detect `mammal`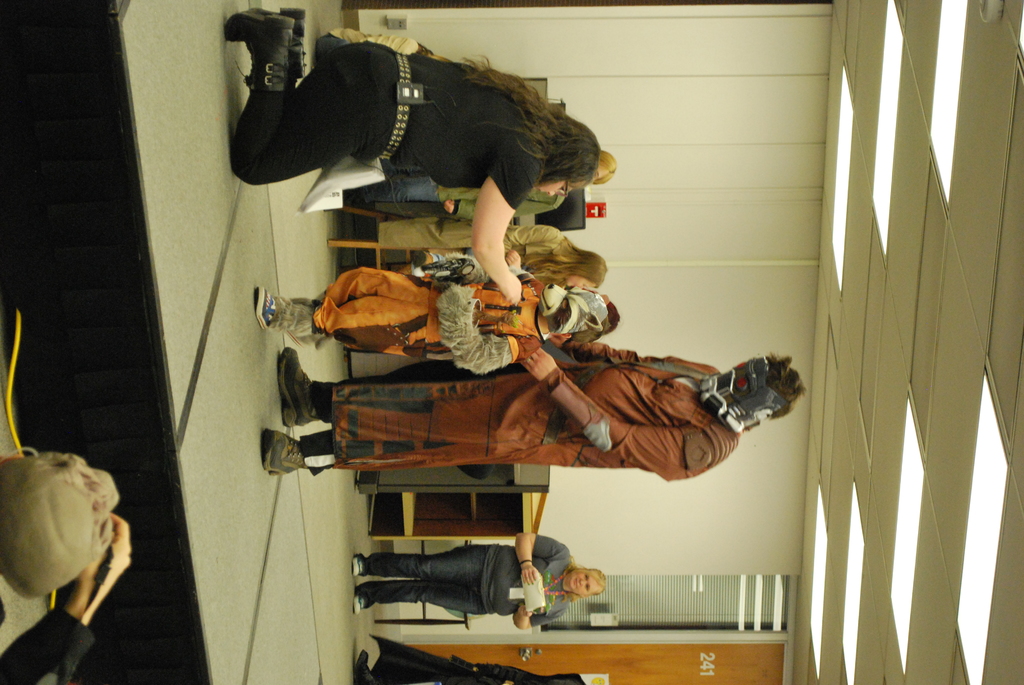
bbox=(337, 146, 615, 219)
